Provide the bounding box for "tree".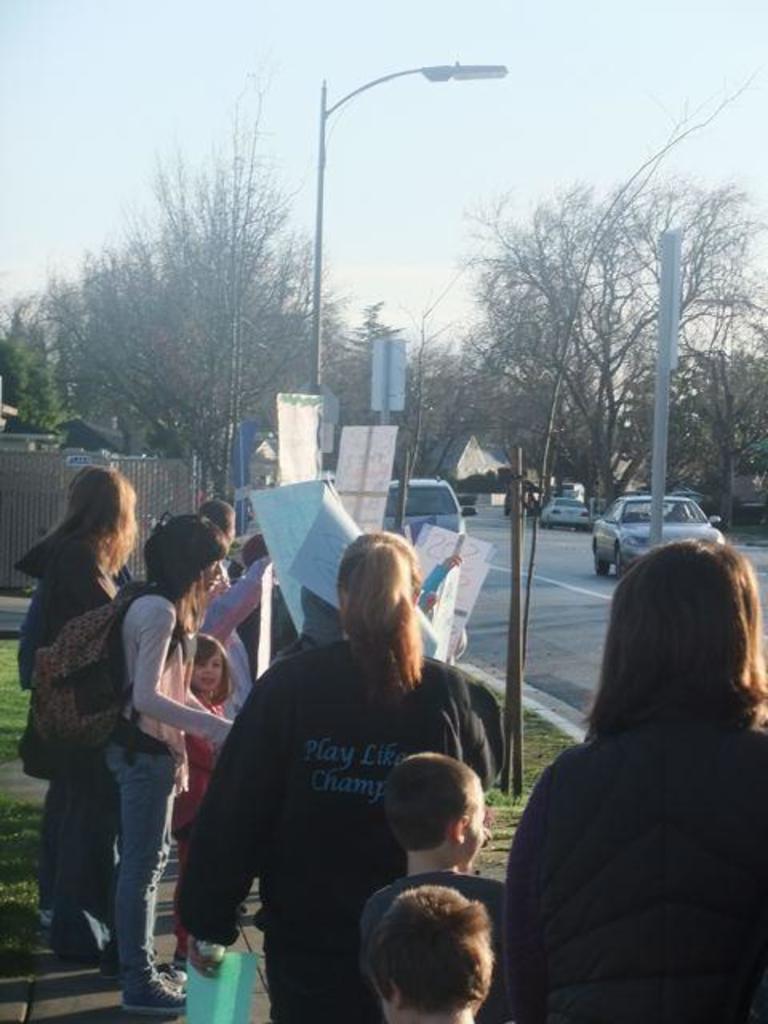
363 272 470 555.
